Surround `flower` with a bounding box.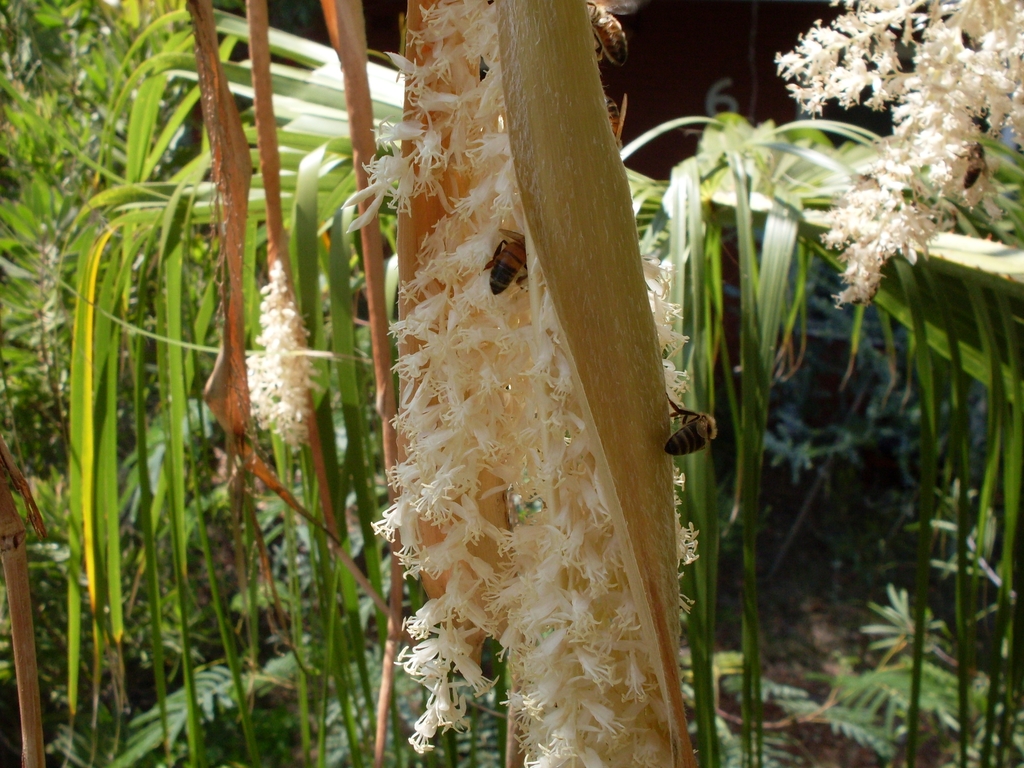
(left=334, top=0, right=708, bottom=767).
